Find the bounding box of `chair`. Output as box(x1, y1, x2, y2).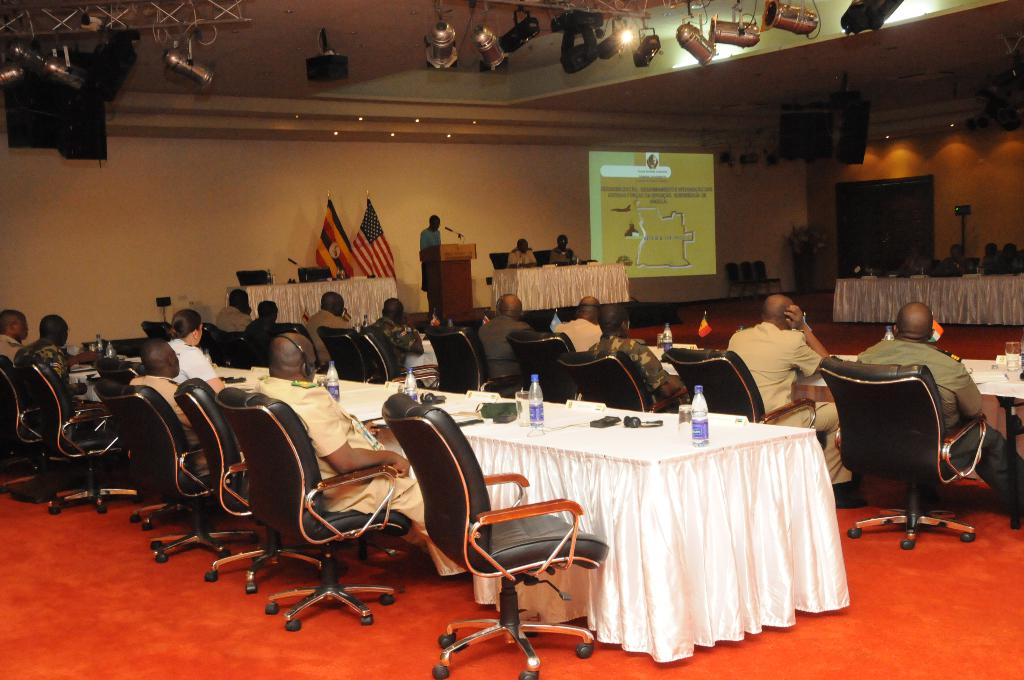
box(298, 264, 328, 282).
